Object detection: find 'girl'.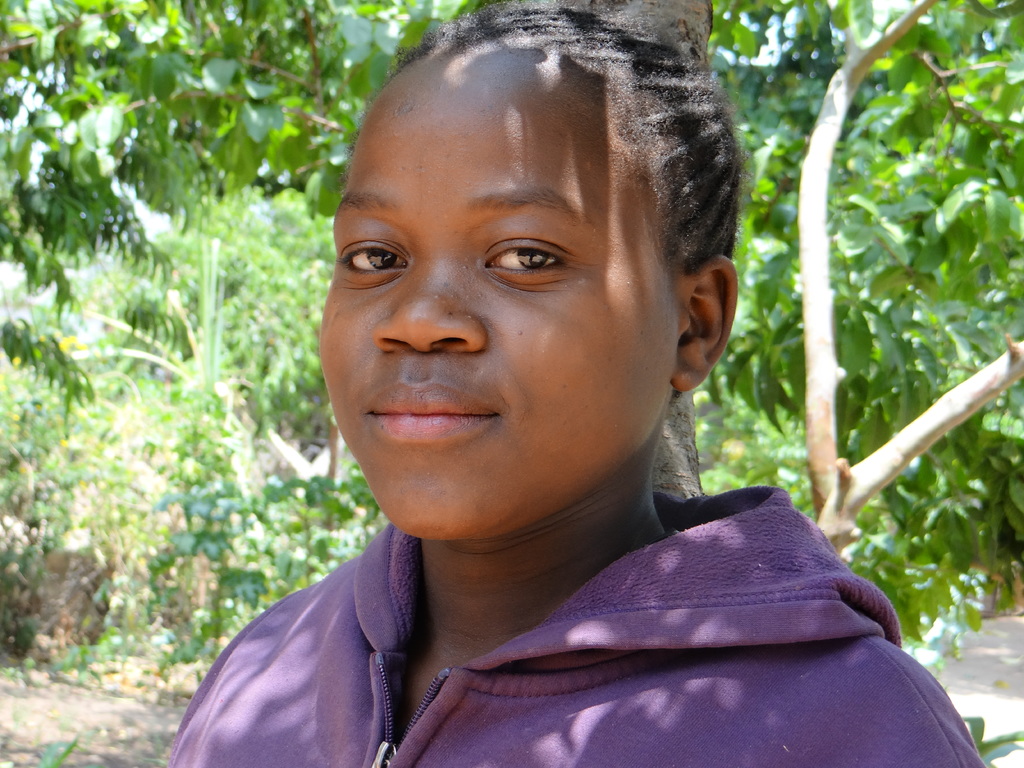
(147, 0, 1000, 764).
